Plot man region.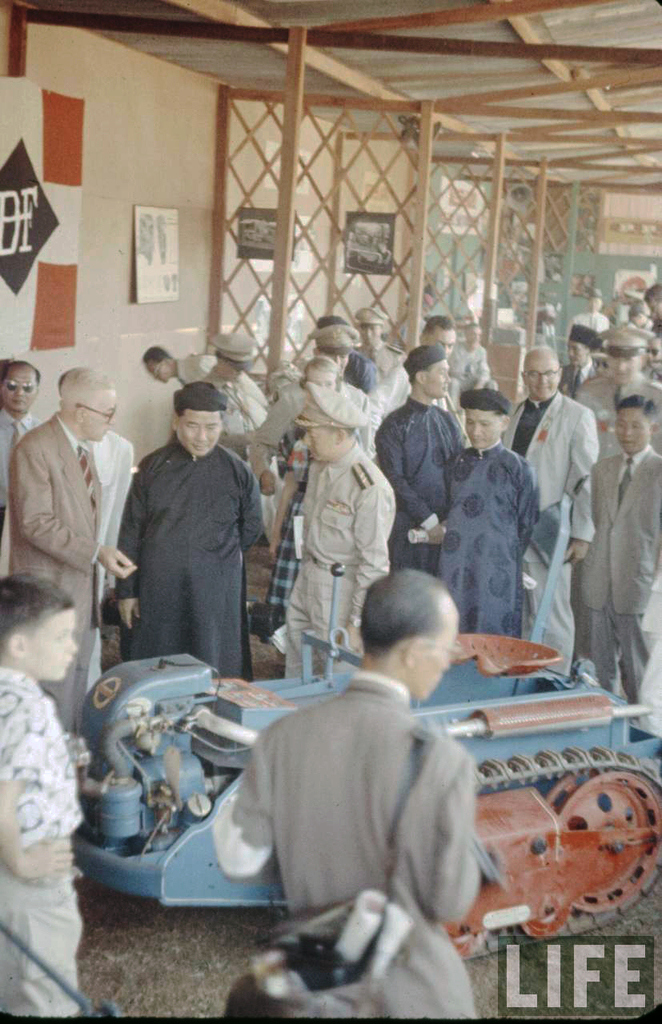
Plotted at (304,322,378,462).
